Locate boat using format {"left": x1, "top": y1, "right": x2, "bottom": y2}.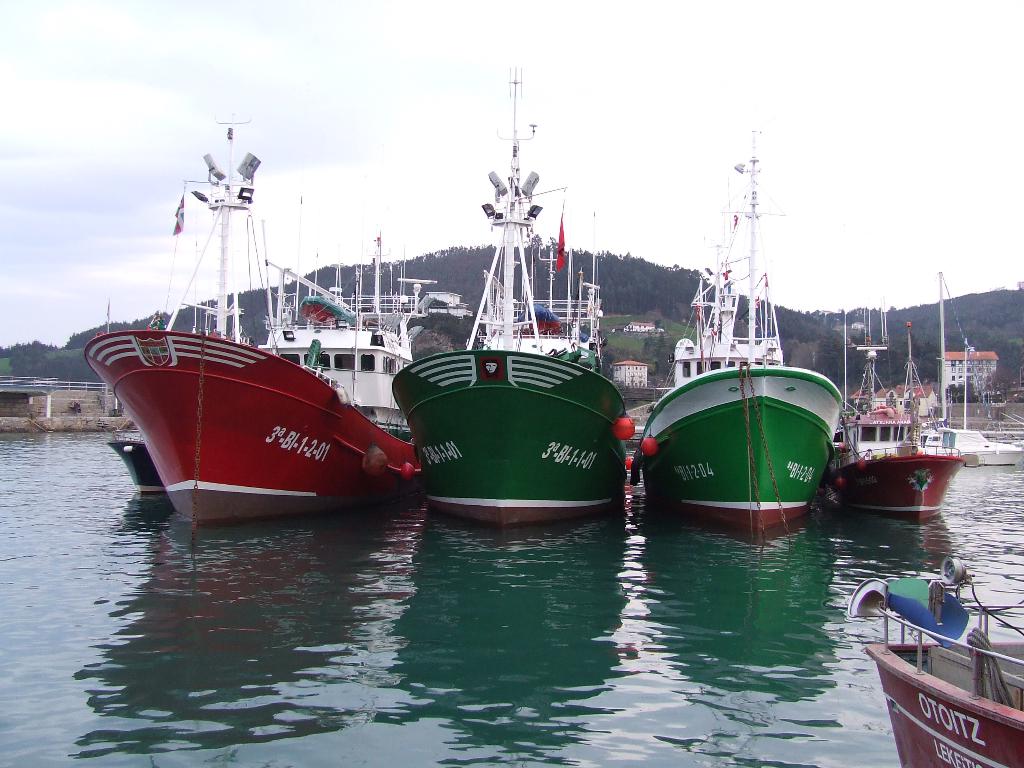
{"left": 945, "top": 331, "right": 1023, "bottom": 467}.
